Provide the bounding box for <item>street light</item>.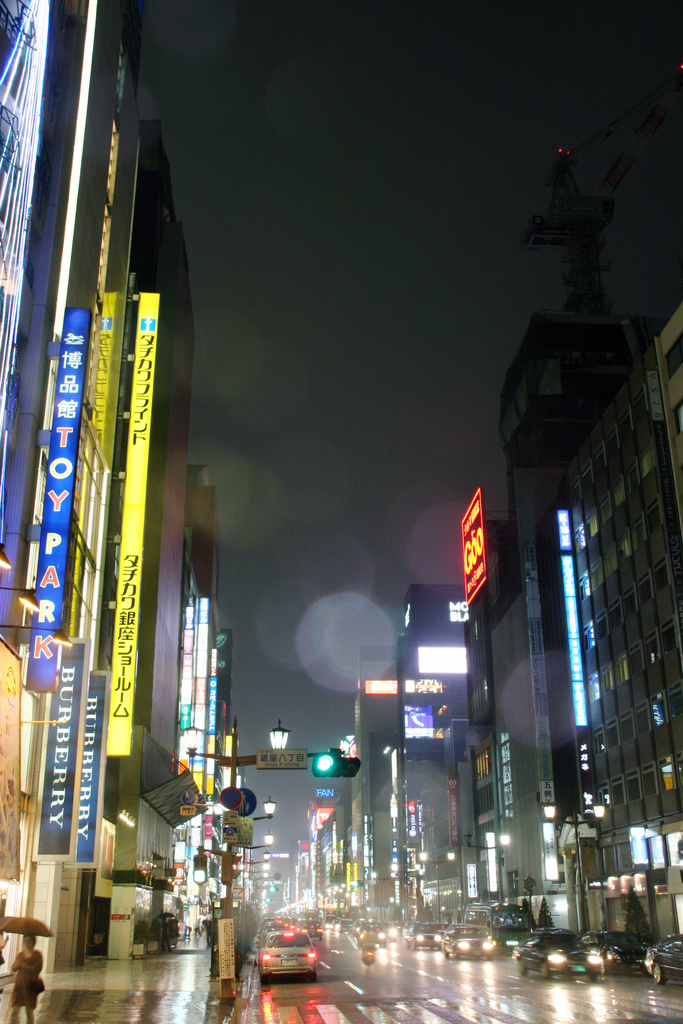
417, 846, 457, 932.
